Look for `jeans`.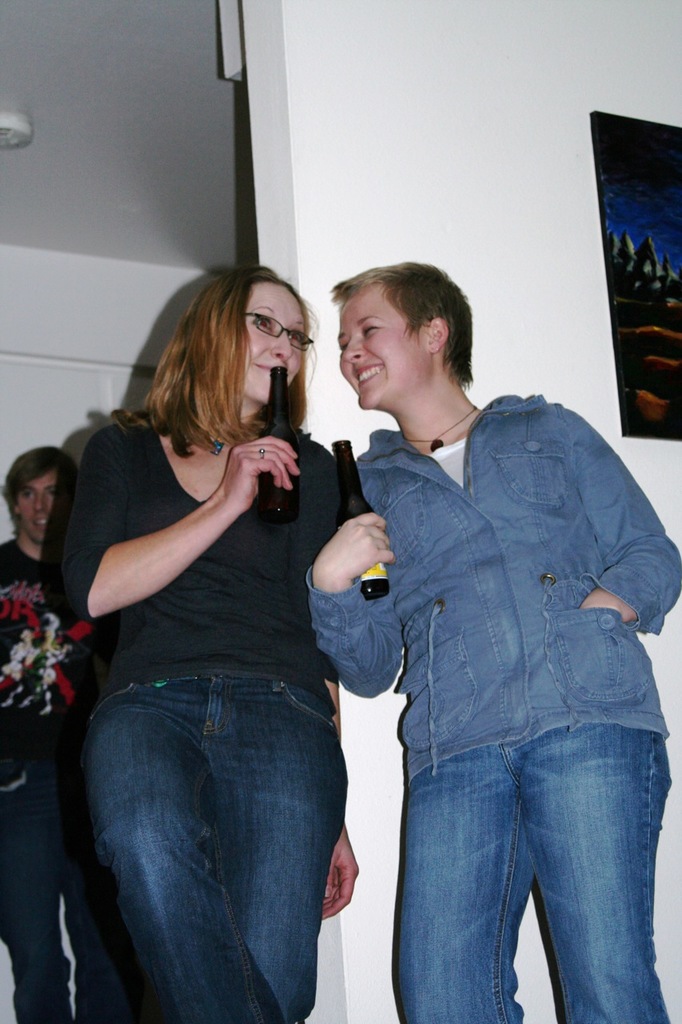
Found: (x1=390, y1=741, x2=666, y2=1023).
